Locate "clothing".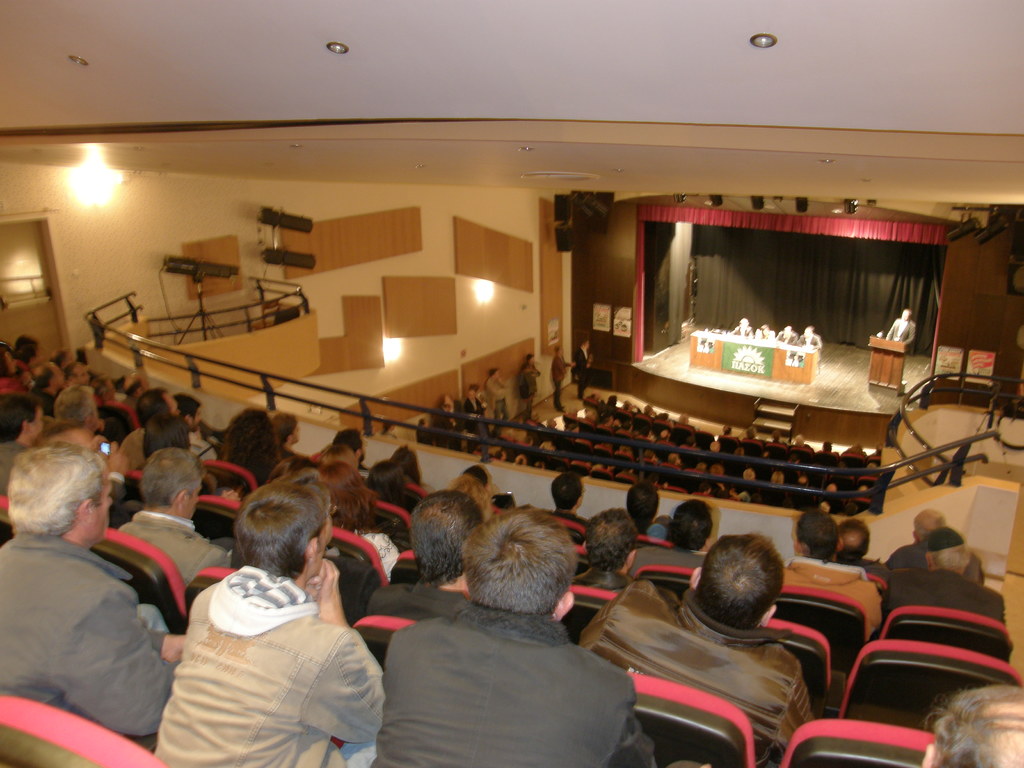
Bounding box: box(0, 535, 180, 742).
